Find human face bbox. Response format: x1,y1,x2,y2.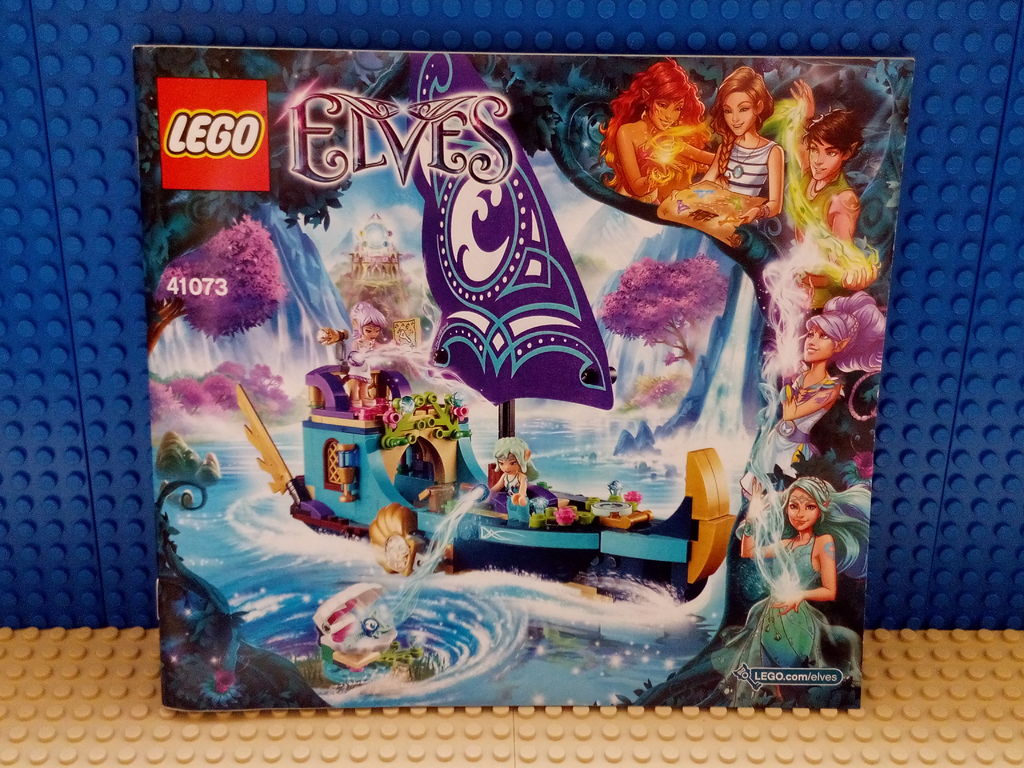
723,88,752,134.
